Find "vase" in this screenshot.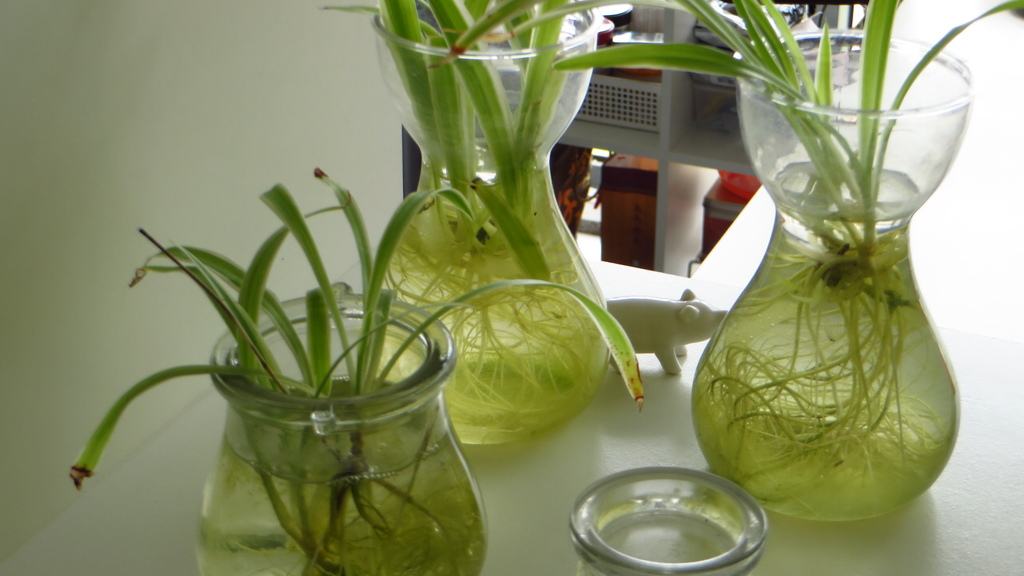
The bounding box for "vase" is 692, 23, 977, 525.
